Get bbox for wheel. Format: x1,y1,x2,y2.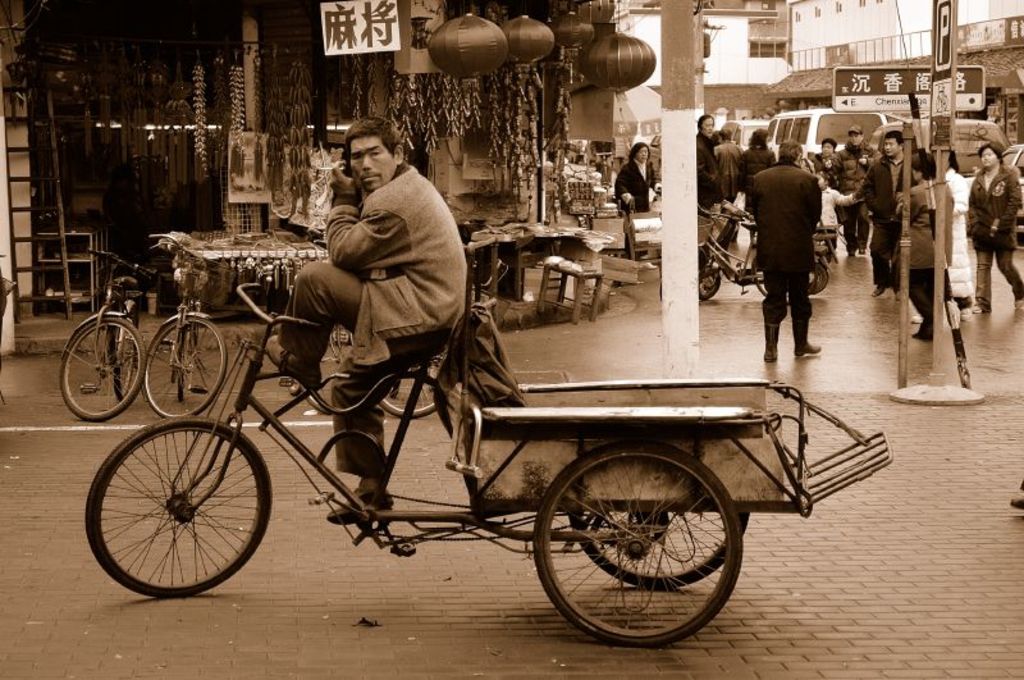
700,275,718,304.
